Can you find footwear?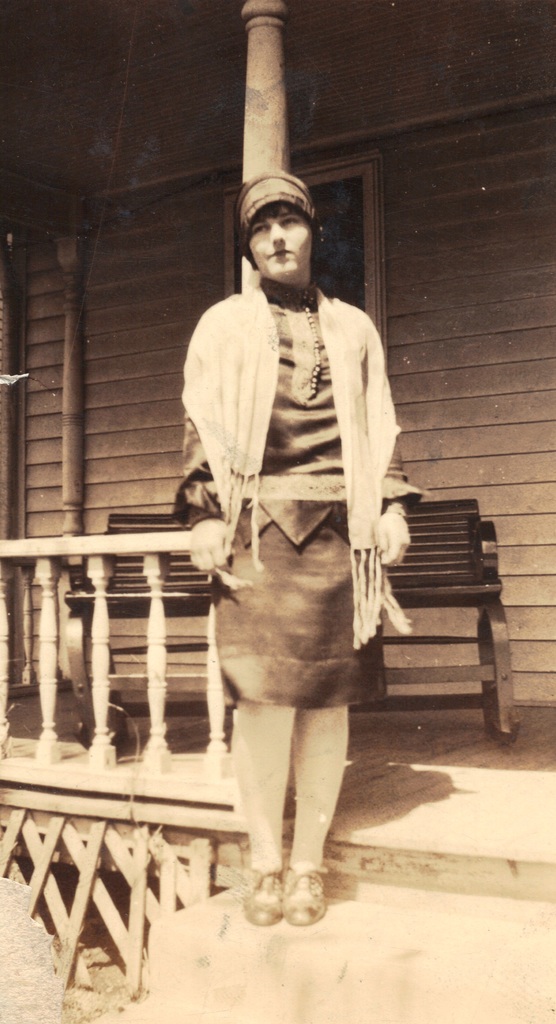
Yes, bounding box: <region>274, 854, 330, 926</region>.
